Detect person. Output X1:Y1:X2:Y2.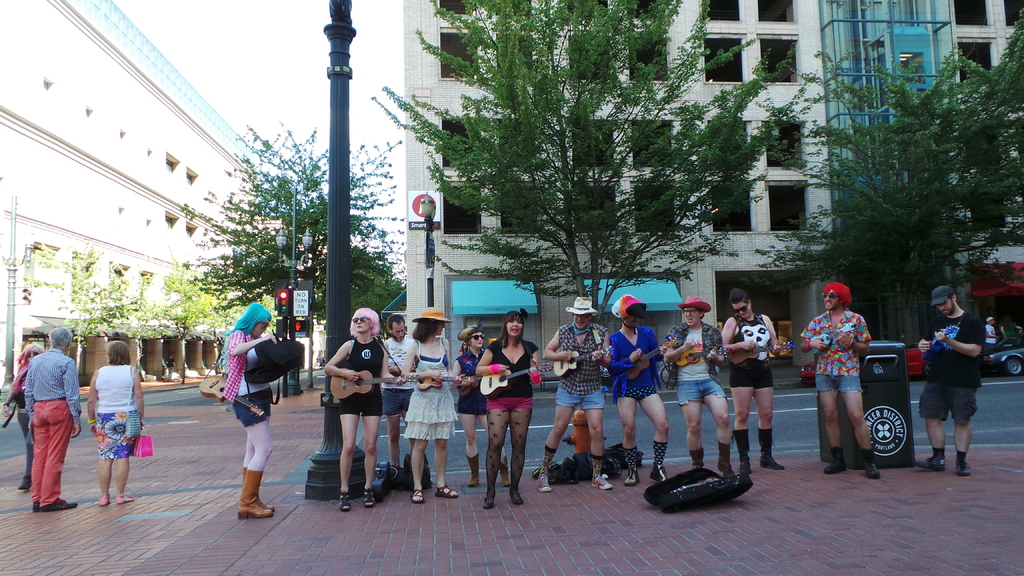
382:316:415:483.
